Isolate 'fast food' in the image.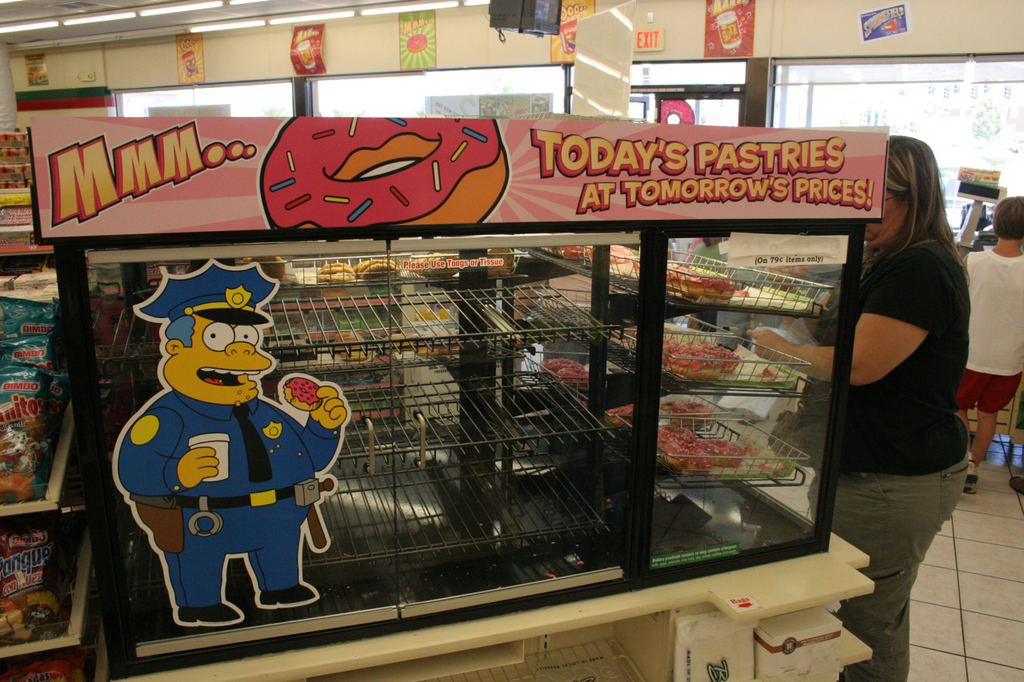
Isolated region: (x1=658, y1=397, x2=714, y2=421).
